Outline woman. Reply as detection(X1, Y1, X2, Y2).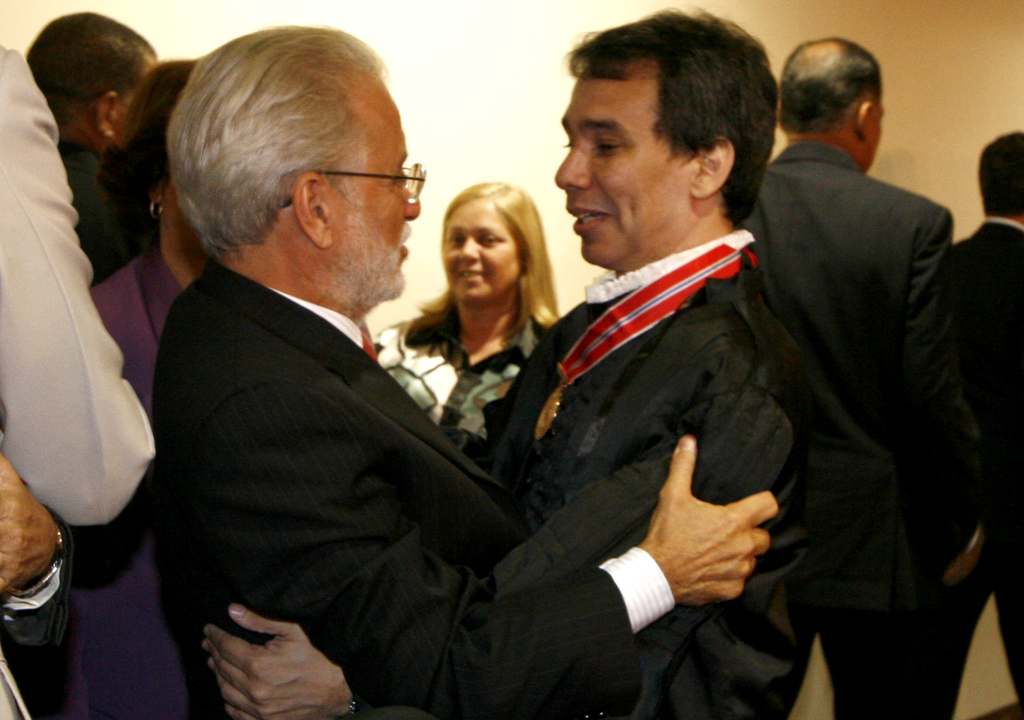
detection(393, 170, 582, 471).
